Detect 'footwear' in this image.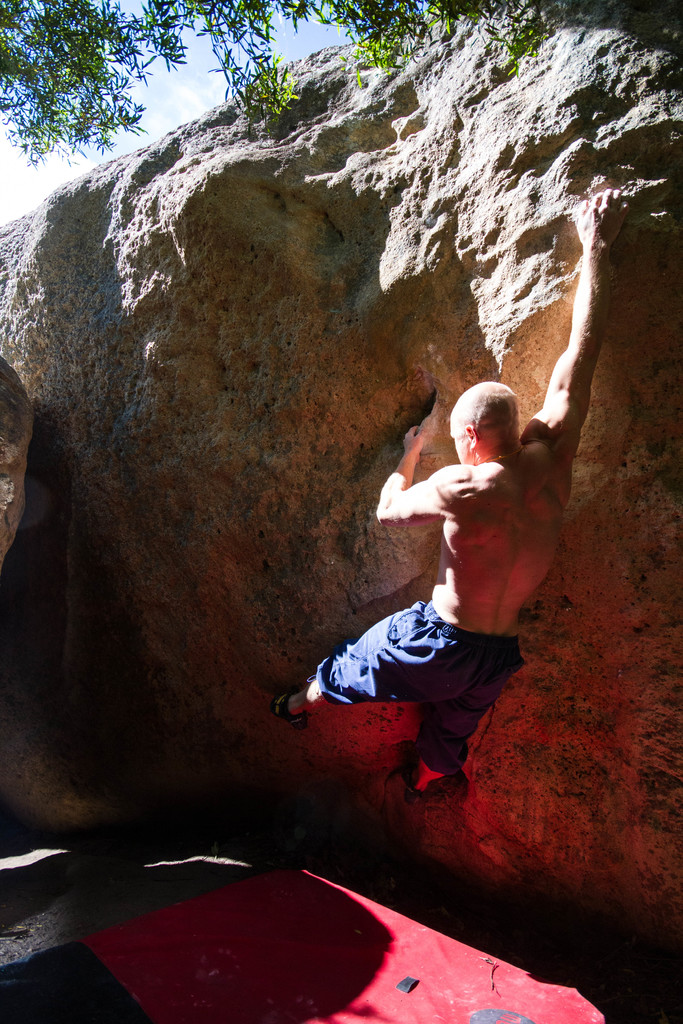
Detection: box=[274, 698, 308, 729].
